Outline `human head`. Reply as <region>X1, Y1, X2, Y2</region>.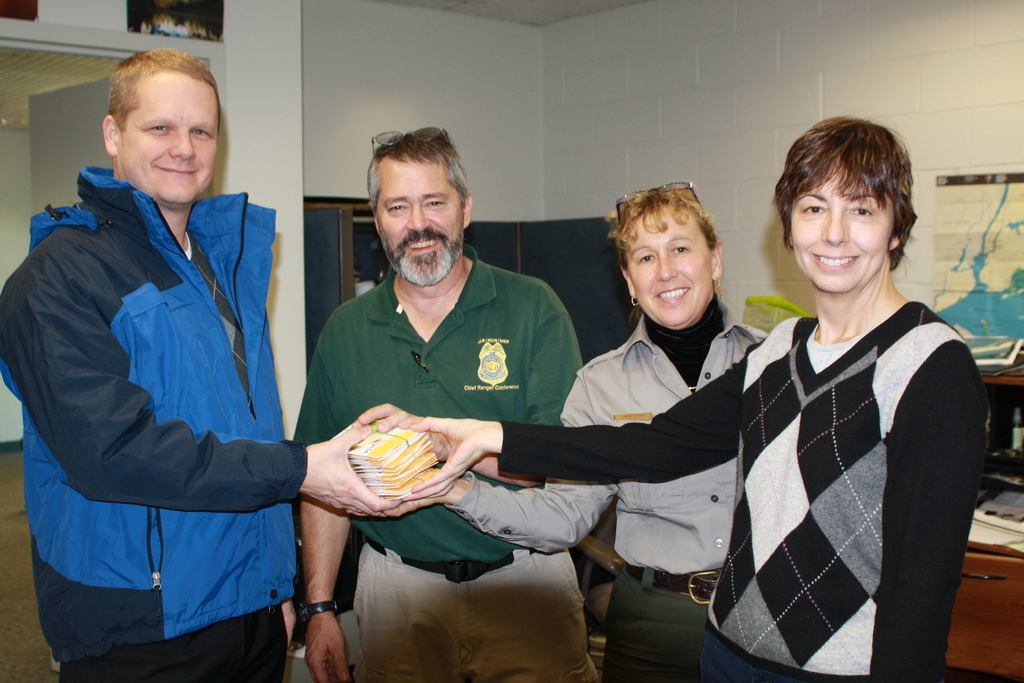
<region>604, 178, 723, 328</region>.
